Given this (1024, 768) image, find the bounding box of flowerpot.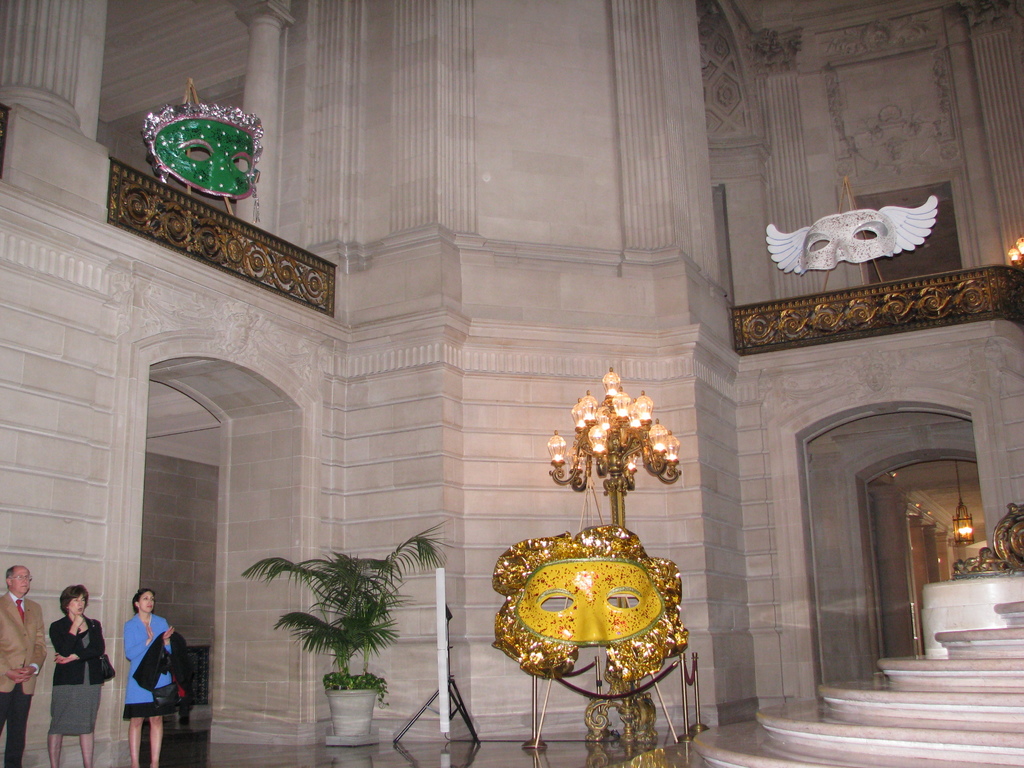
pyautogui.locateOnScreen(296, 662, 386, 737).
